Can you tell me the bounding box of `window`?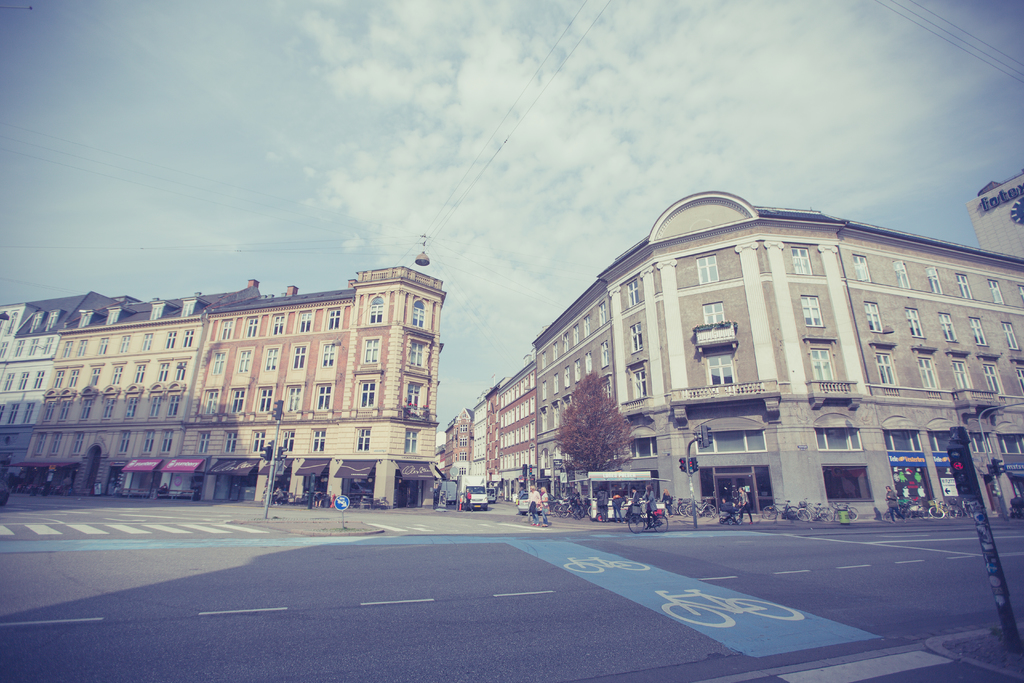
locate(126, 397, 141, 416).
